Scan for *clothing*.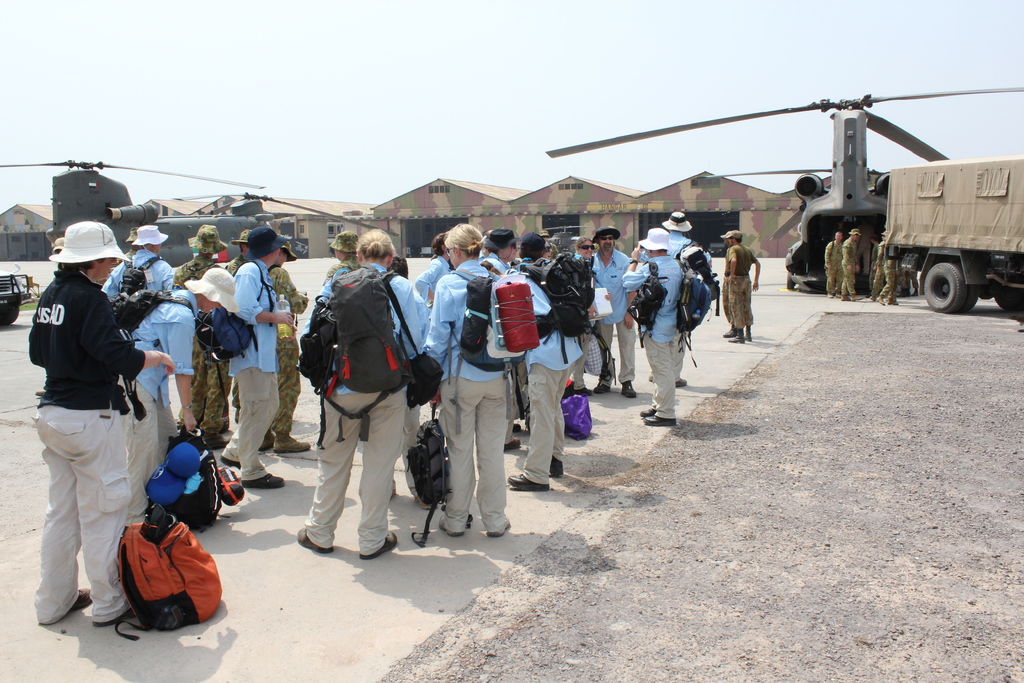
Scan result: bbox=(879, 248, 895, 298).
